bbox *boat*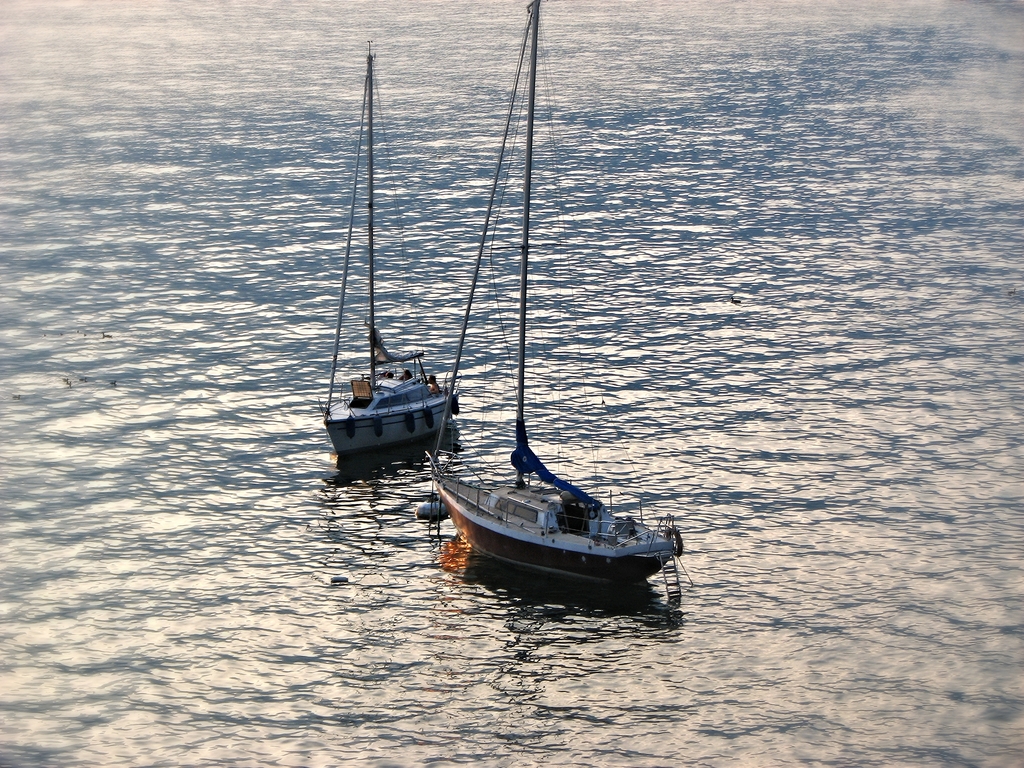
{"left": 424, "top": 0, "right": 674, "bottom": 584}
